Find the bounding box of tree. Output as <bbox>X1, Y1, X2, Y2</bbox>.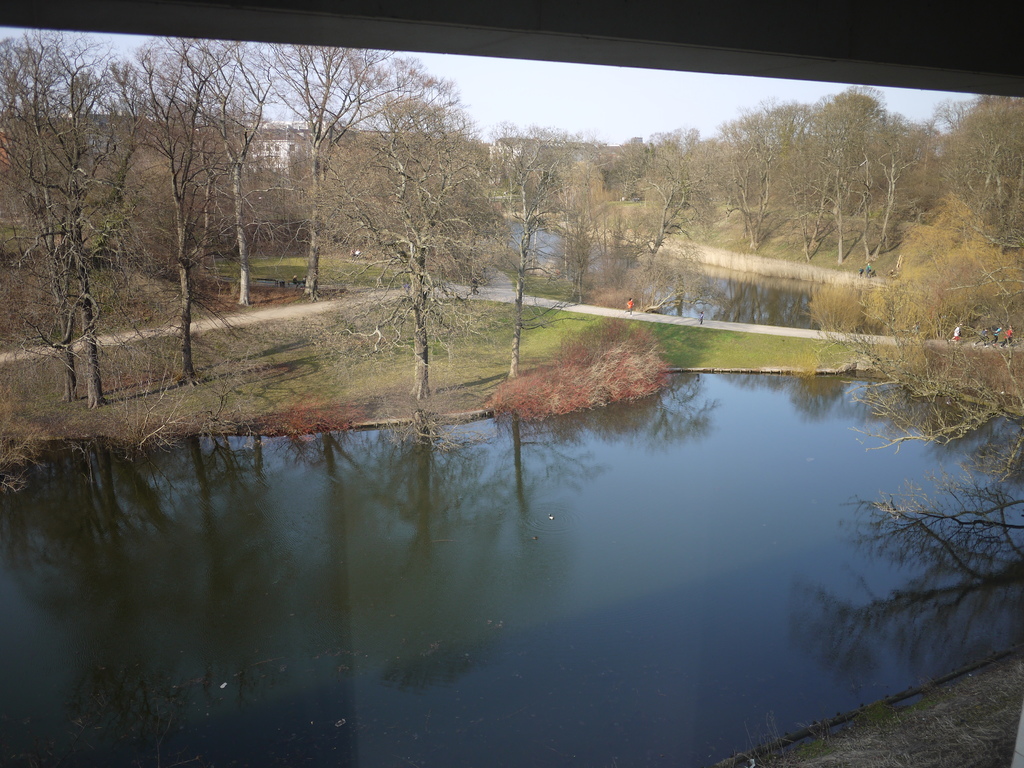
<bbox>603, 158, 702, 331</bbox>.
